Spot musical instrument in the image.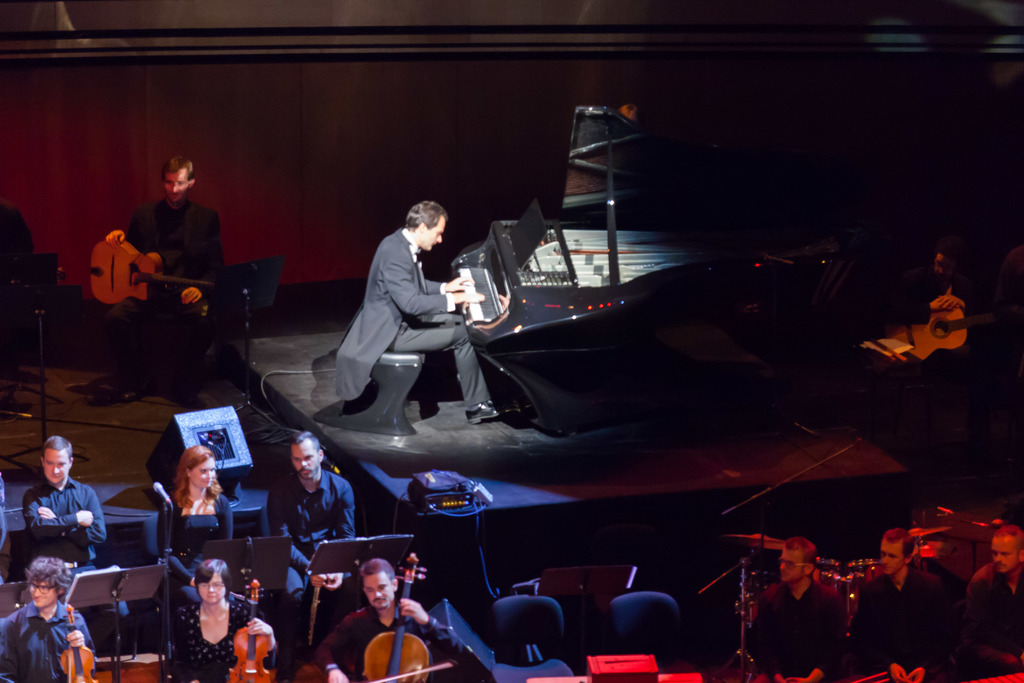
musical instrument found at 364, 551, 455, 682.
